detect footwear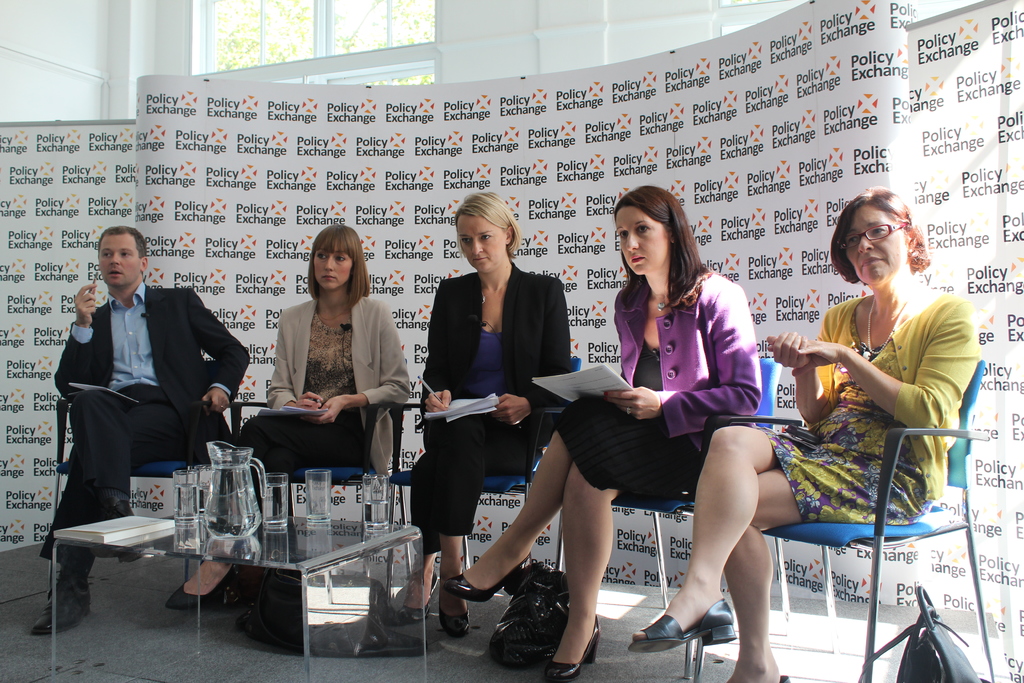
pyautogui.locateOnScreen(89, 498, 138, 563)
